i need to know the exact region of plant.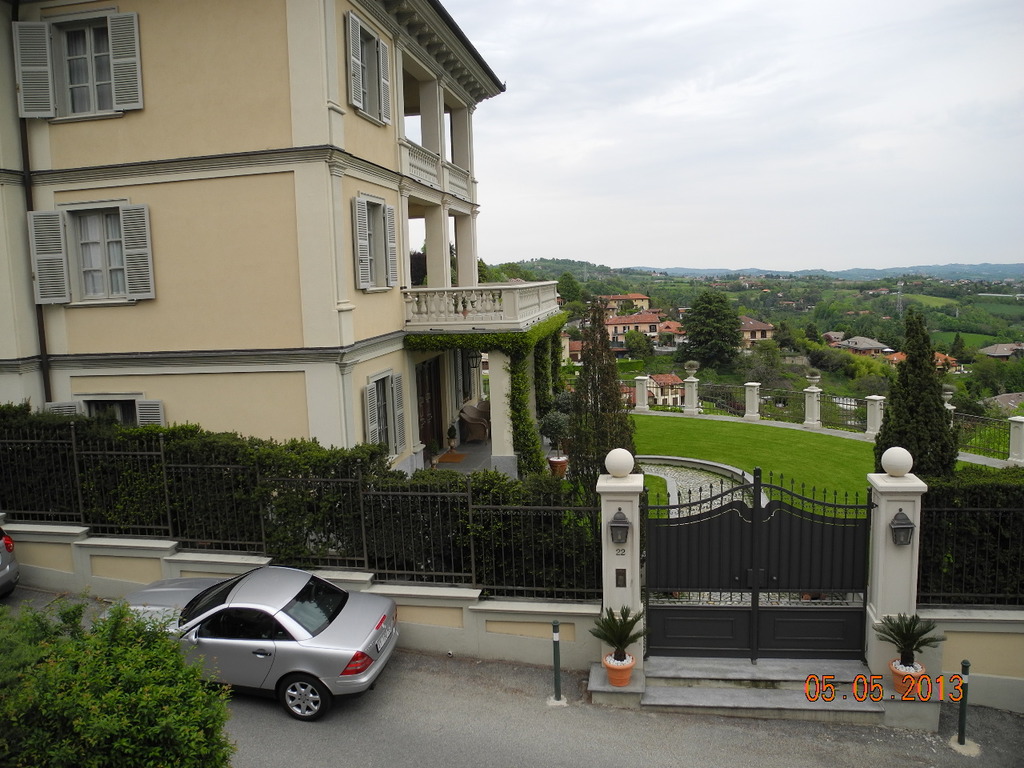
Region: <bbox>617, 406, 985, 518</bbox>.
